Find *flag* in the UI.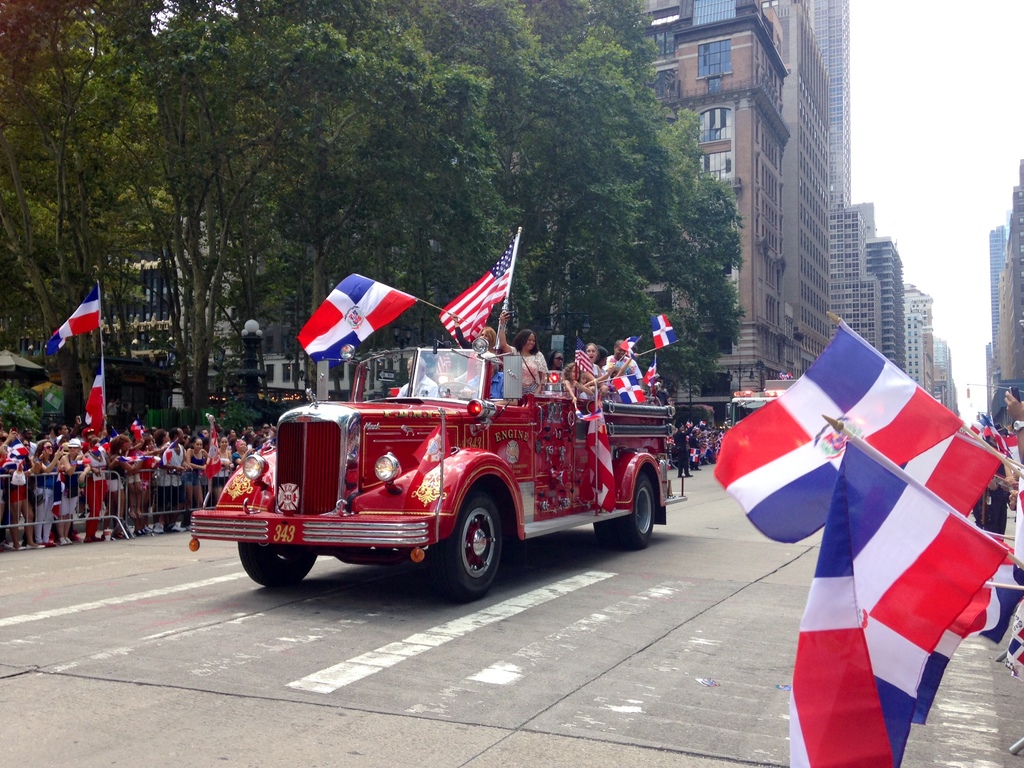
UI element at locate(612, 375, 650, 403).
